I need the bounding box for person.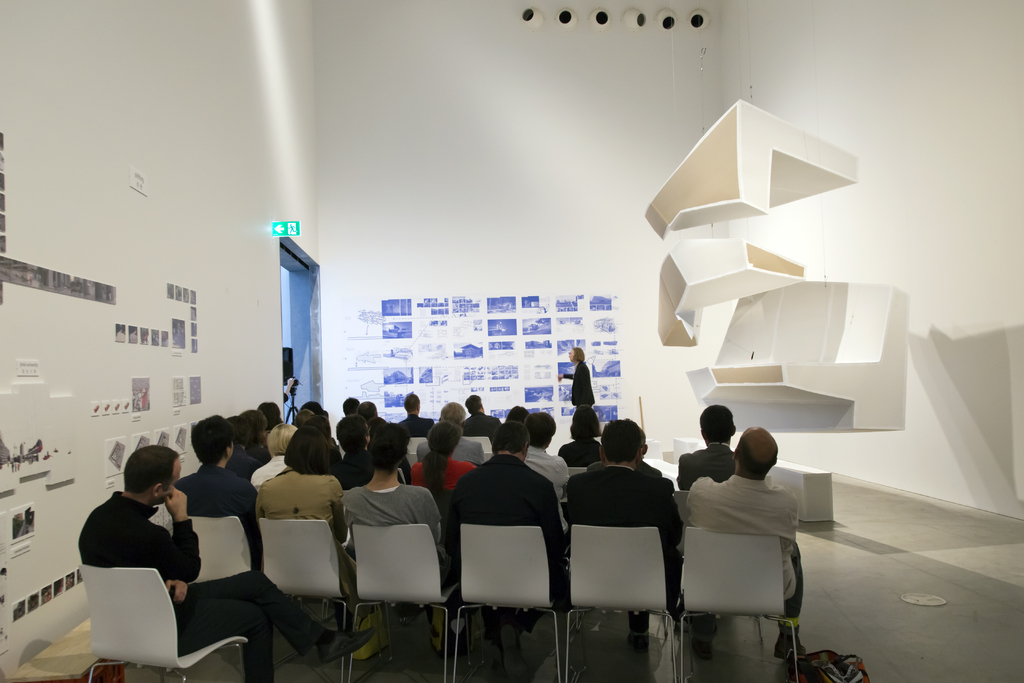
Here it is: 416/405/481/473.
